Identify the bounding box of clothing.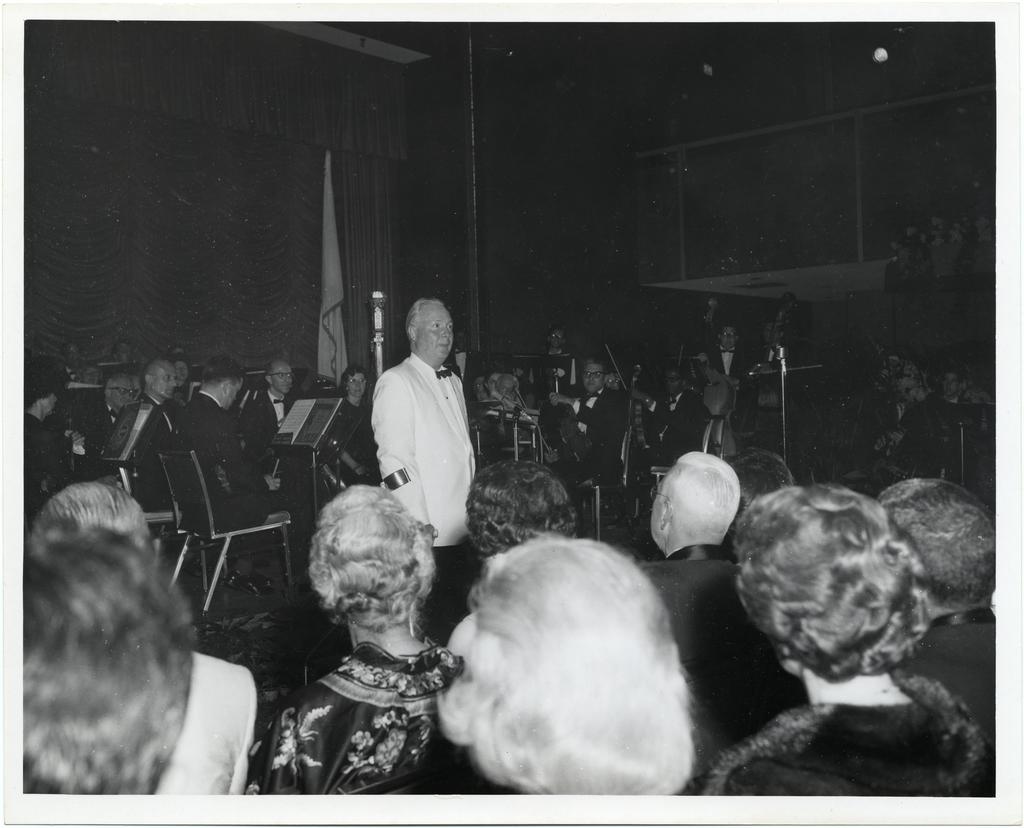
bbox(196, 387, 282, 518).
